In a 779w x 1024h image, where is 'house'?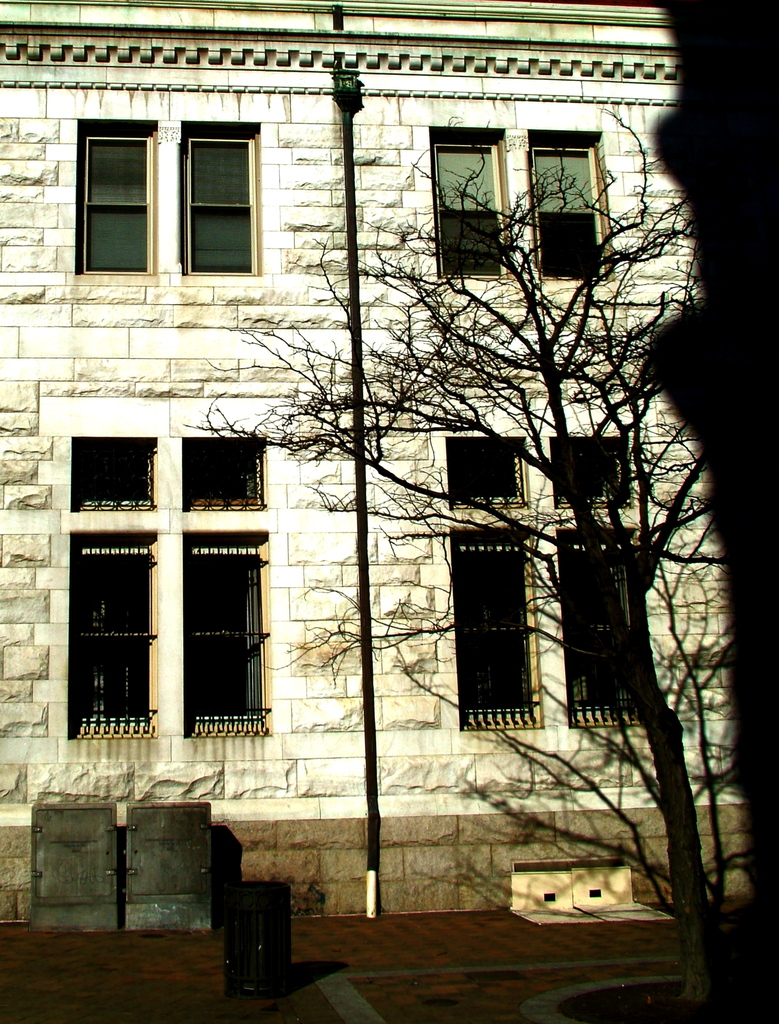
0:0:778:802.
